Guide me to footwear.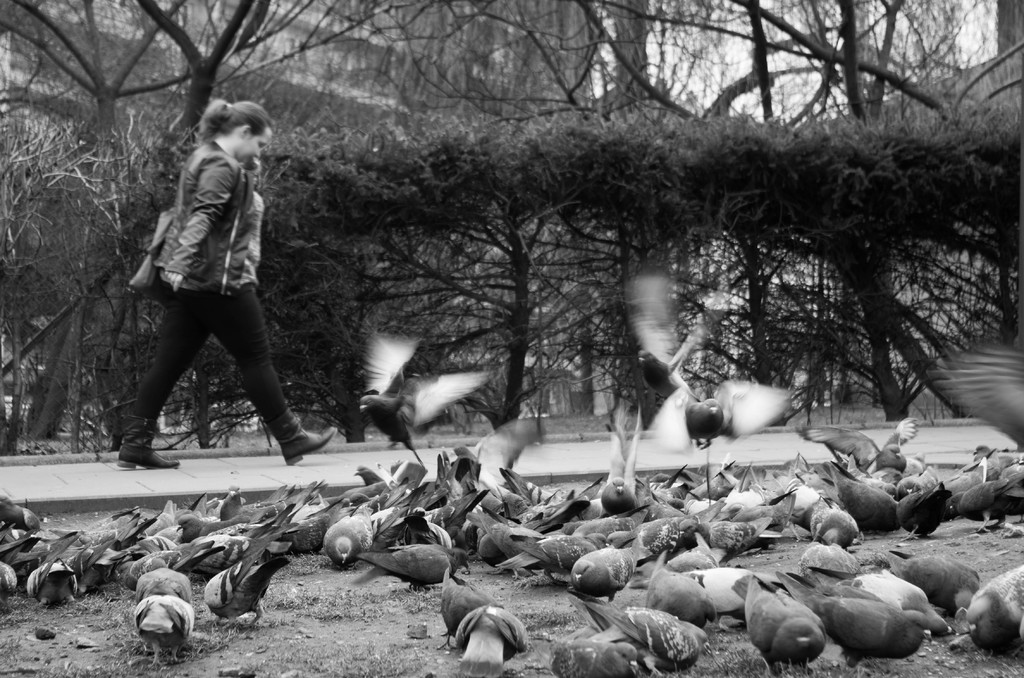
Guidance: x1=278, y1=424, x2=339, y2=464.
